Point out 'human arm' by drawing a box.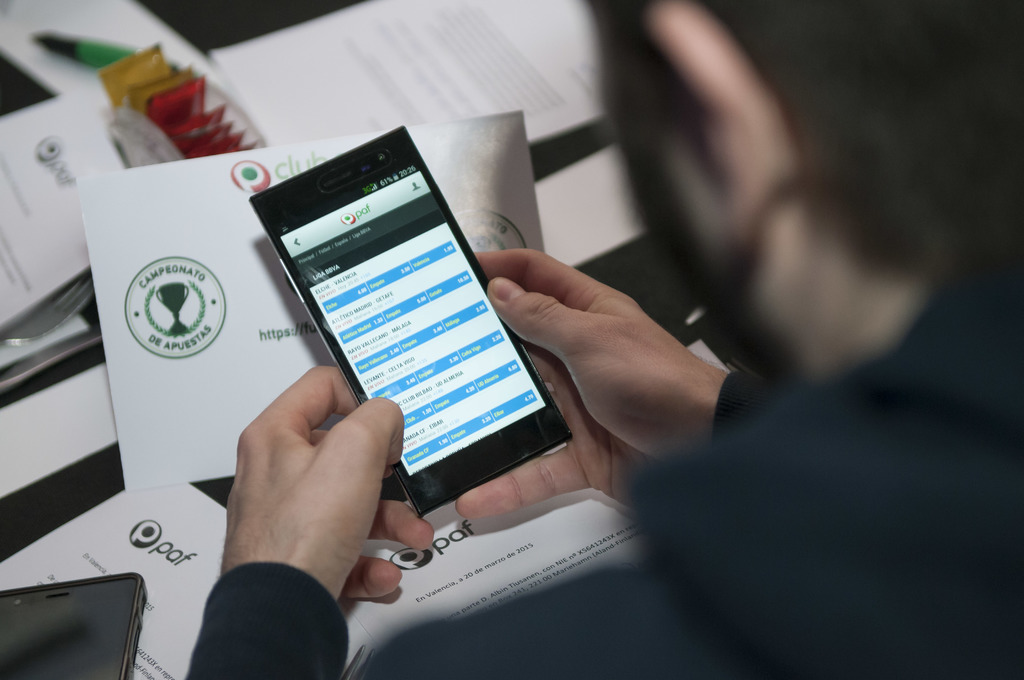
bbox=(174, 359, 534, 679).
